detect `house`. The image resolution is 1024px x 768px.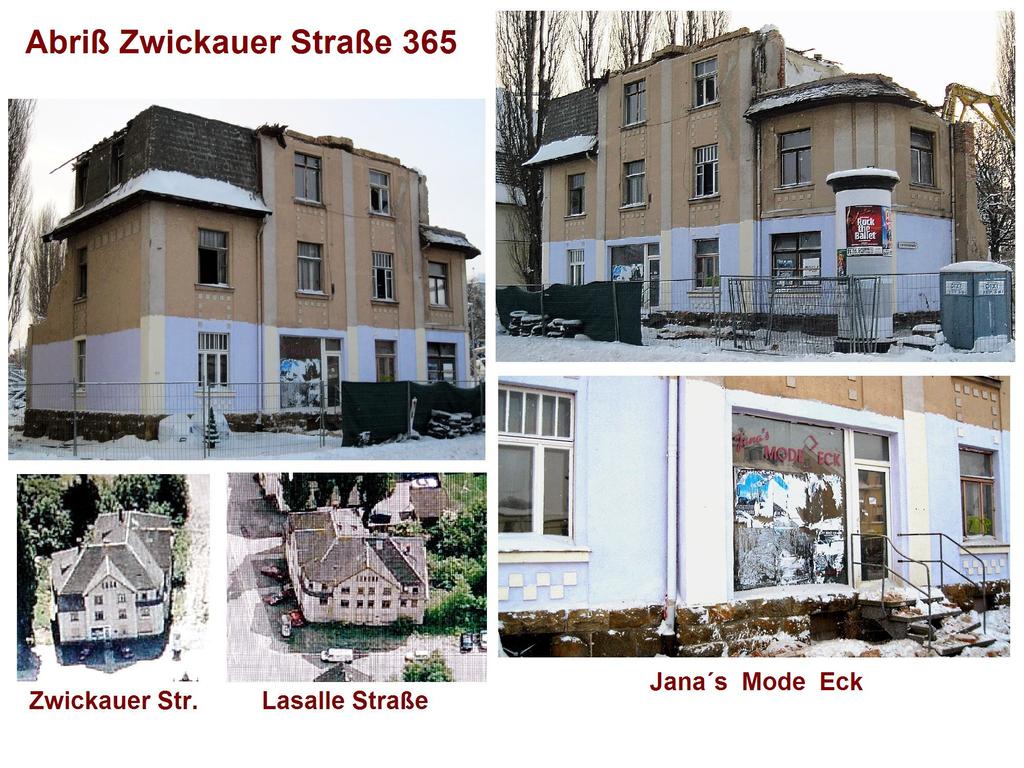
[494,373,1016,659].
